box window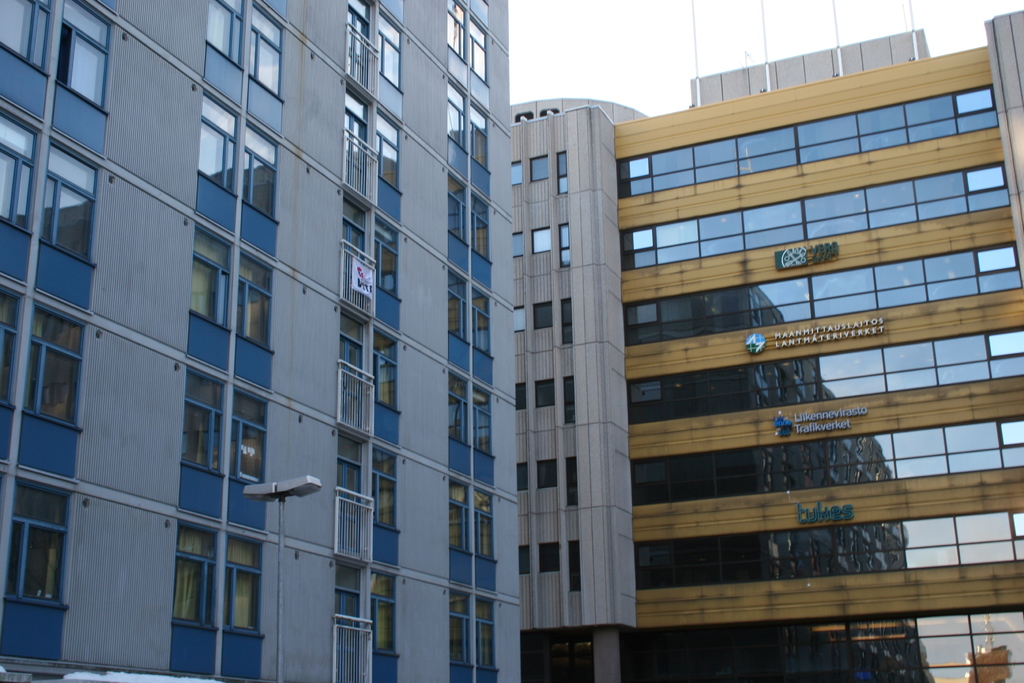
204/0/283/102
